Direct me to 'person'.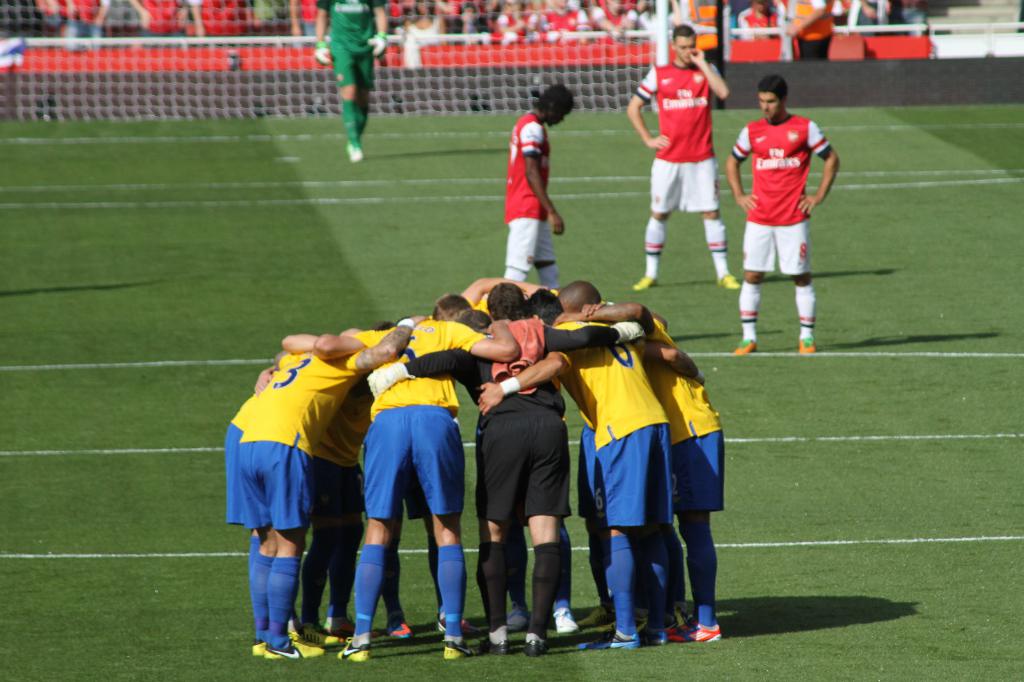
Direction: region(452, 0, 493, 43).
